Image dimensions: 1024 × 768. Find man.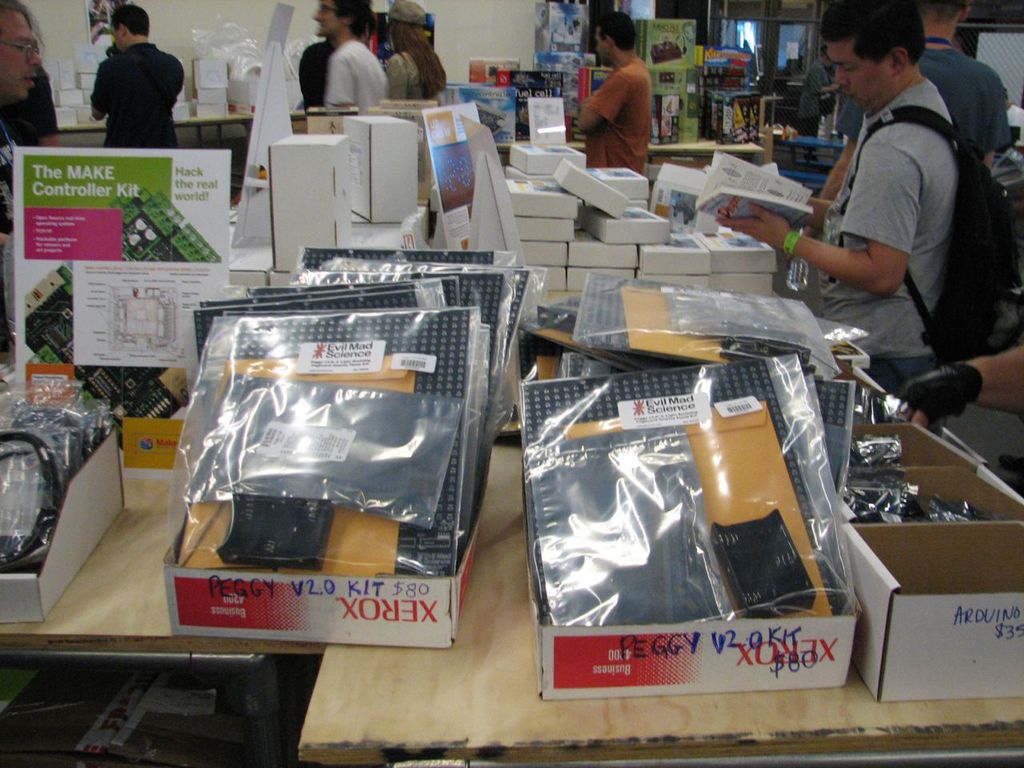
bbox(0, 2, 41, 243).
